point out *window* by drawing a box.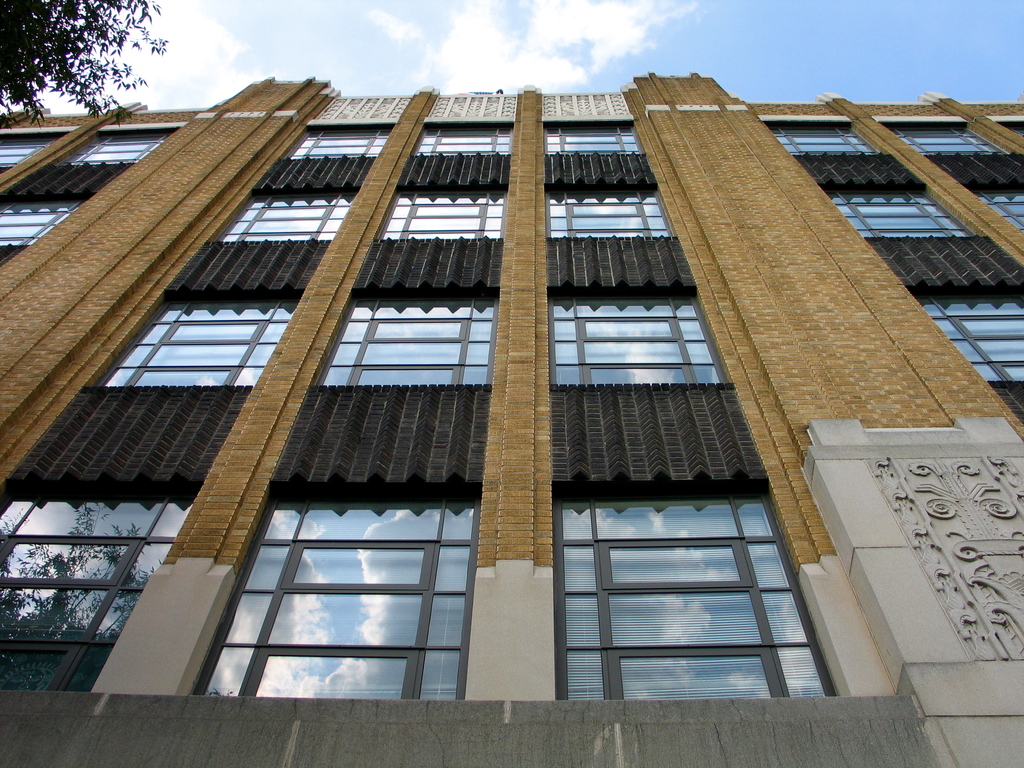
x1=544 y1=122 x2=647 y2=152.
